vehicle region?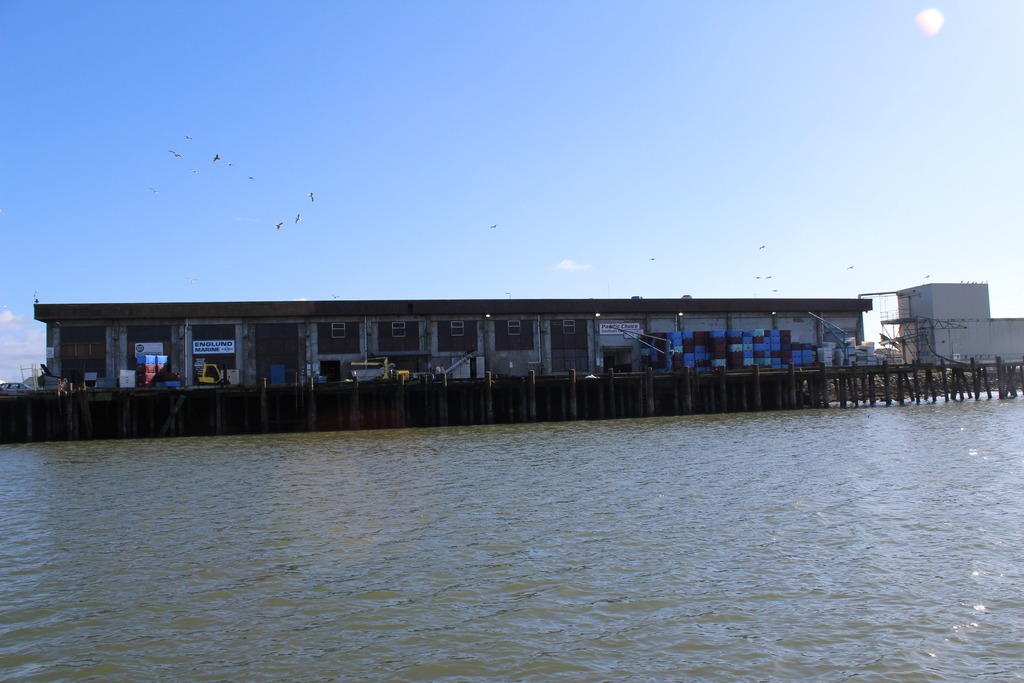
Rect(75, 277, 1023, 416)
